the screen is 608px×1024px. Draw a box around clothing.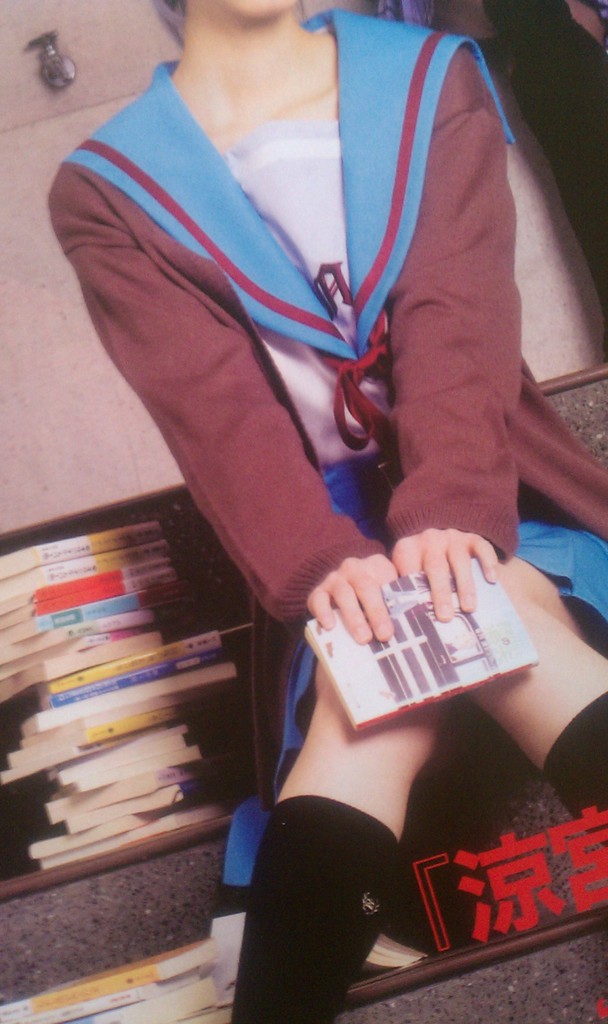
(52,81,567,766).
